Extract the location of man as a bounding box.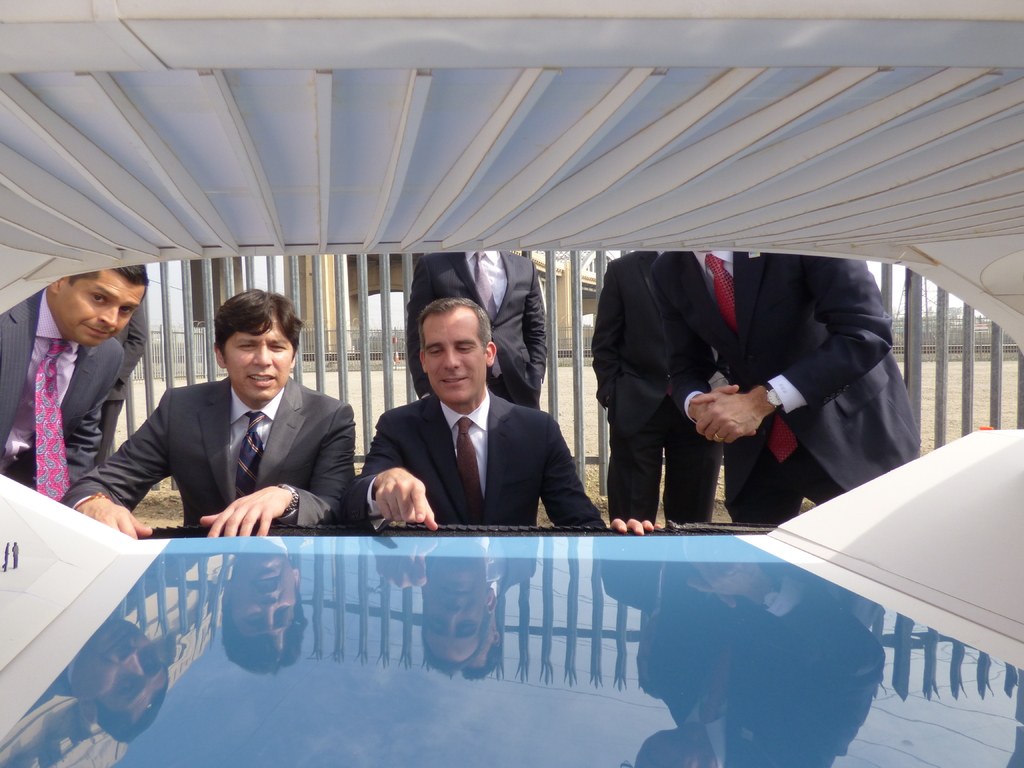
<region>94, 276, 150, 463</region>.
